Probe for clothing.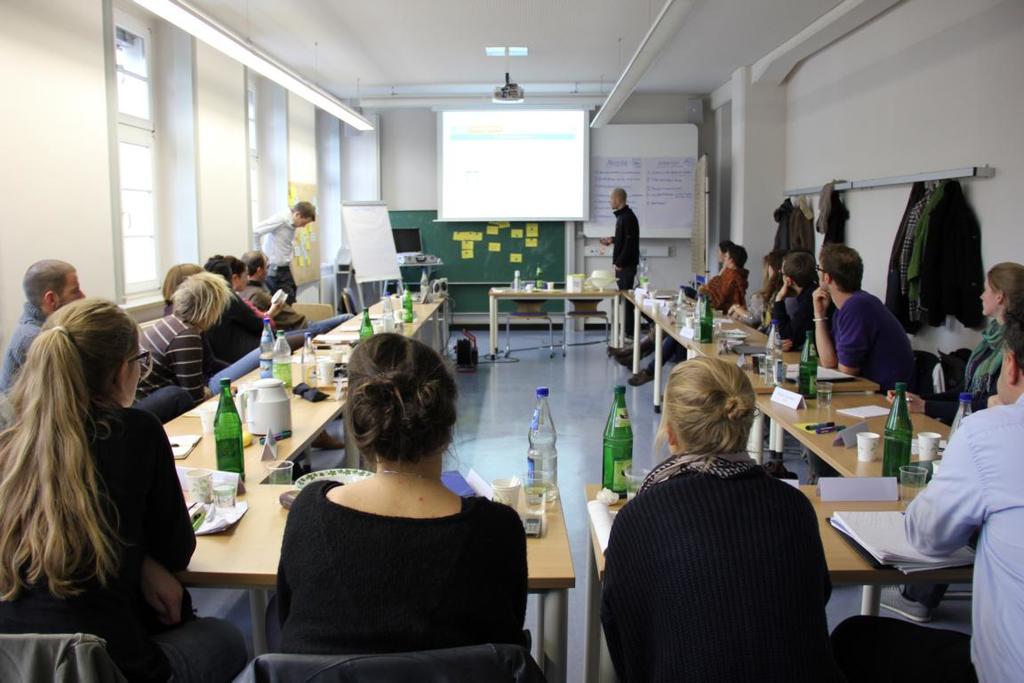
Probe result: 155 301 288 395.
